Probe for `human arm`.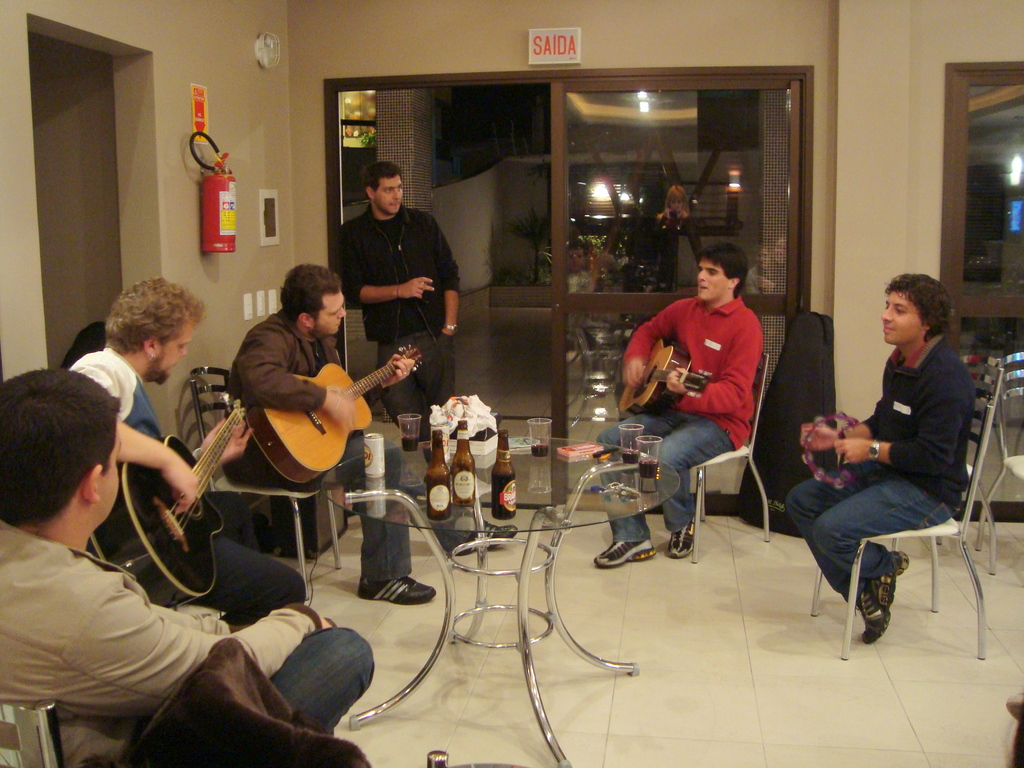
Probe result: bbox(70, 357, 202, 515).
